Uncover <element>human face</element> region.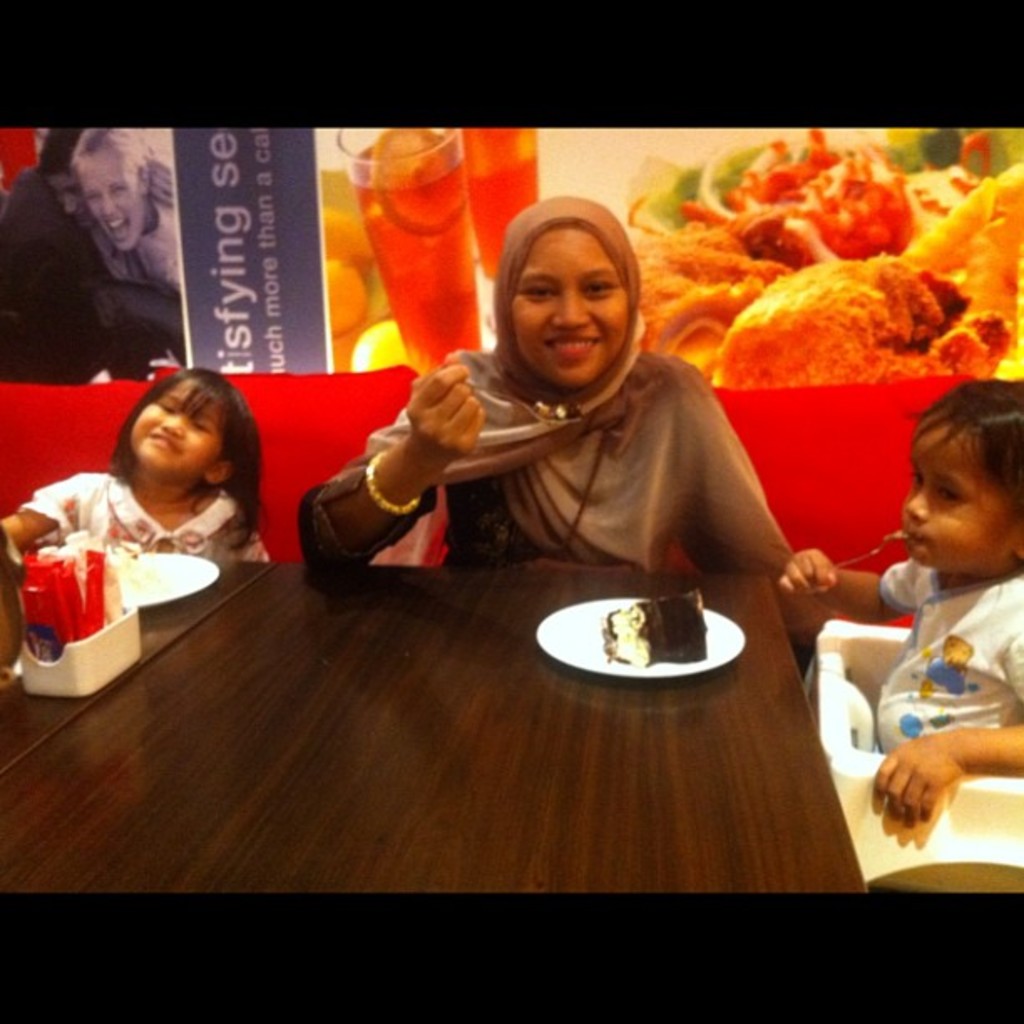
Uncovered: region(137, 373, 231, 477).
